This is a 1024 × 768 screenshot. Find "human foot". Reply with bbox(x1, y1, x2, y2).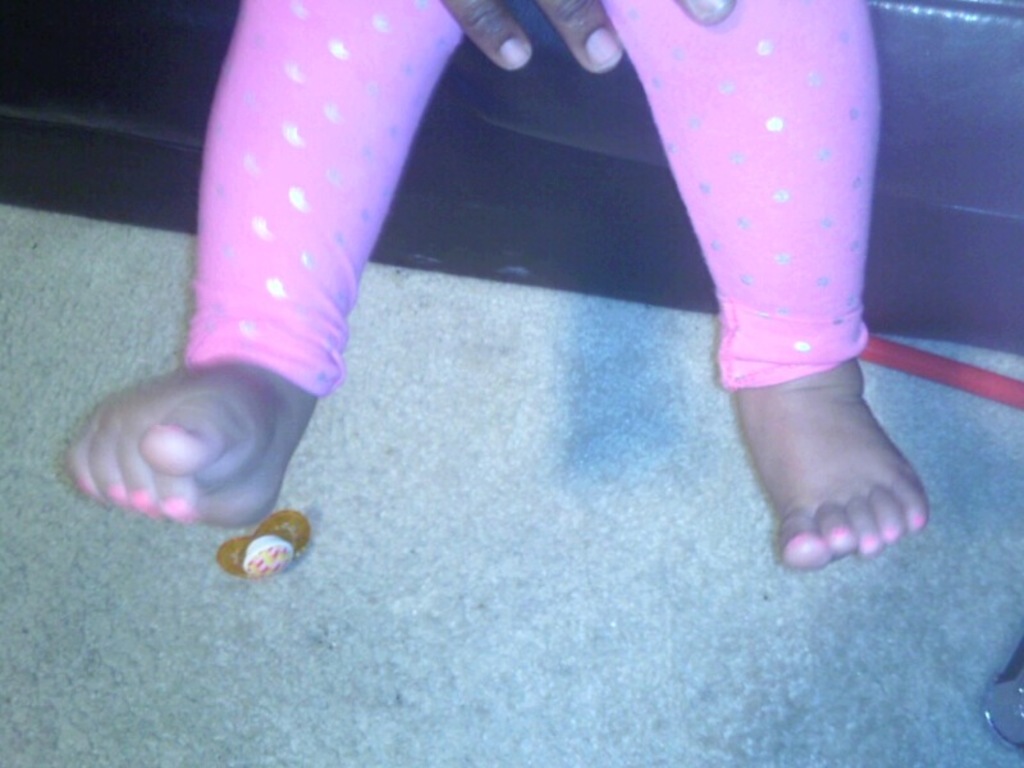
bbox(727, 332, 942, 581).
